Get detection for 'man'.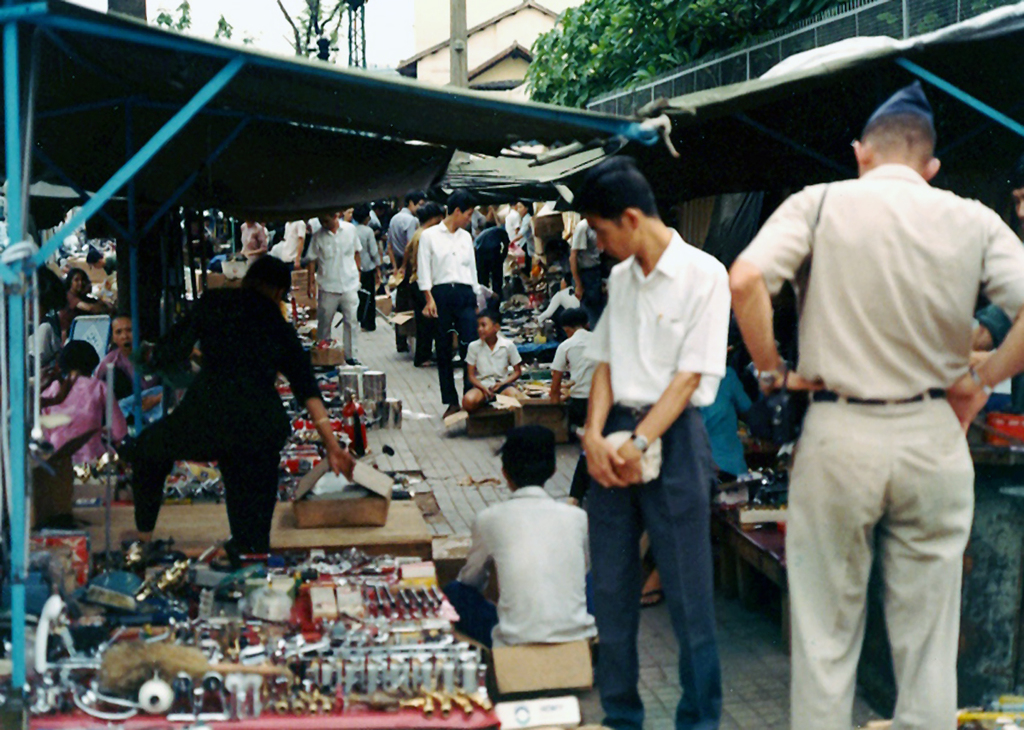
Detection: {"left": 959, "top": 161, "right": 1023, "bottom": 414}.
